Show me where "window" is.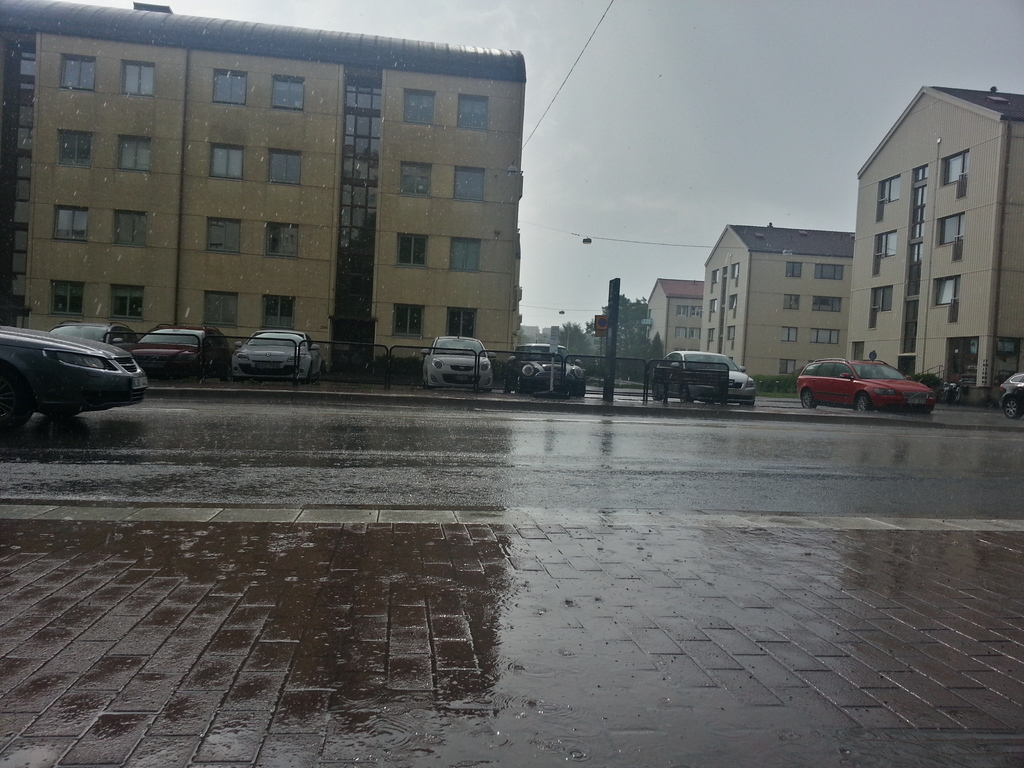
"window" is at region(930, 274, 961, 321).
